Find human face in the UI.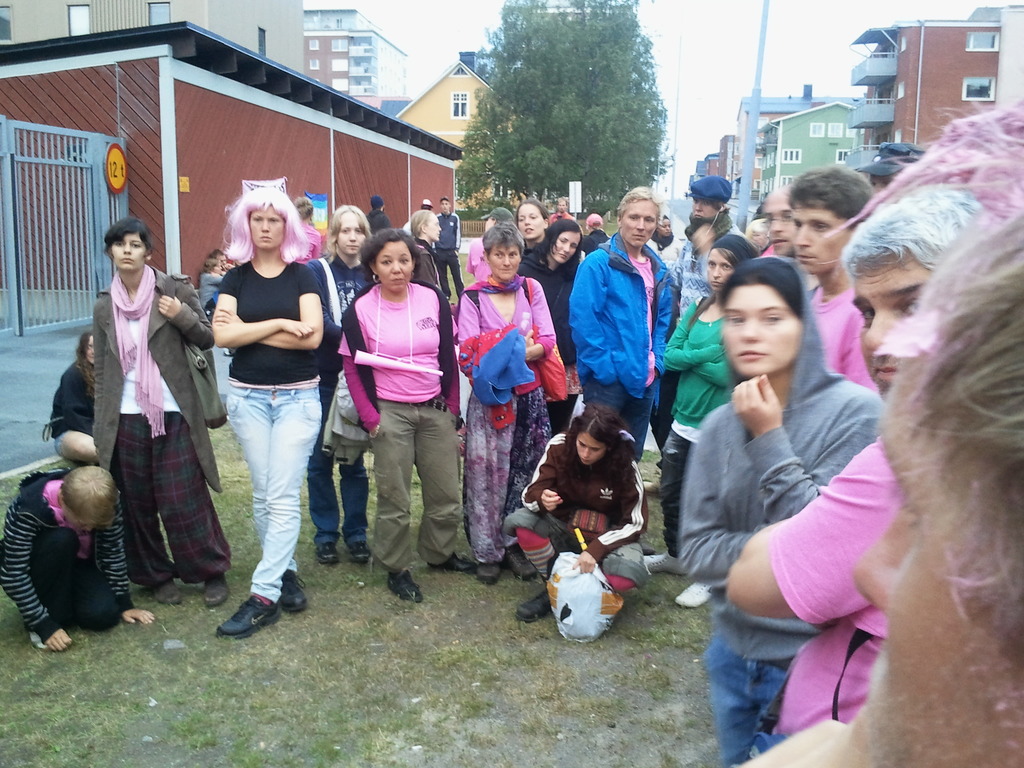
UI element at <region>490, 248, 518, 282</region>.
